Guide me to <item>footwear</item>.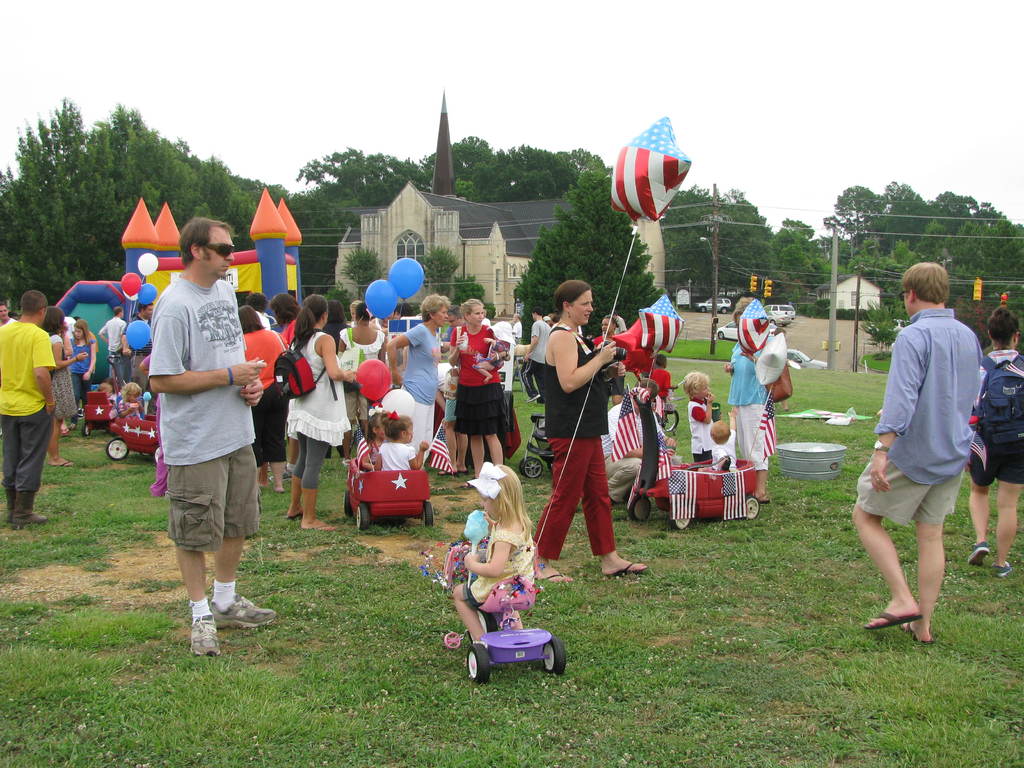
Guidance: bbox=[7, 487, 13, 524].
